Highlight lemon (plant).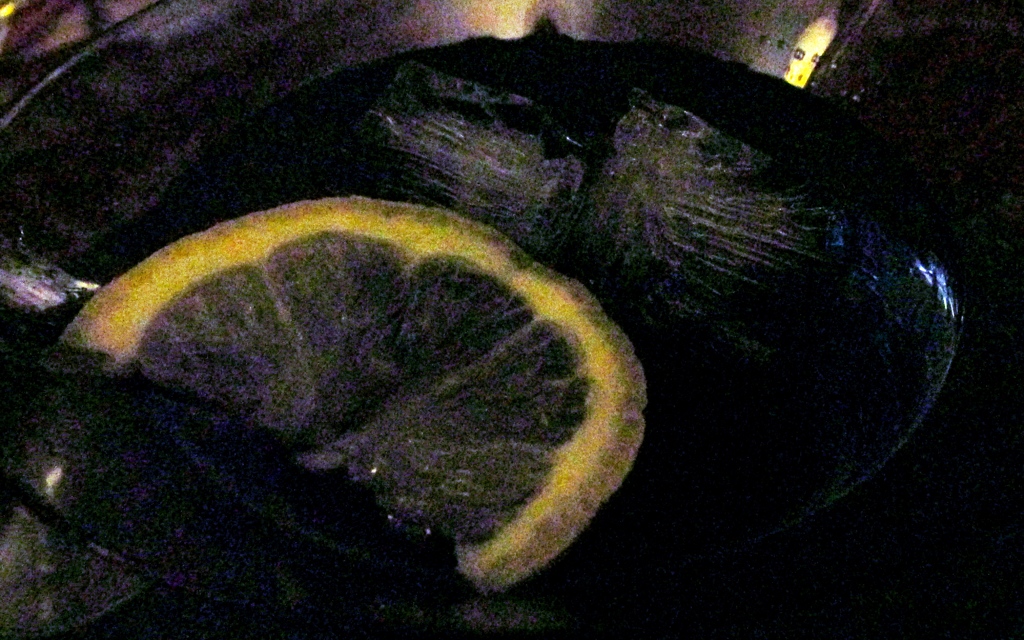
Highlighted region: 63/196/650/590.
